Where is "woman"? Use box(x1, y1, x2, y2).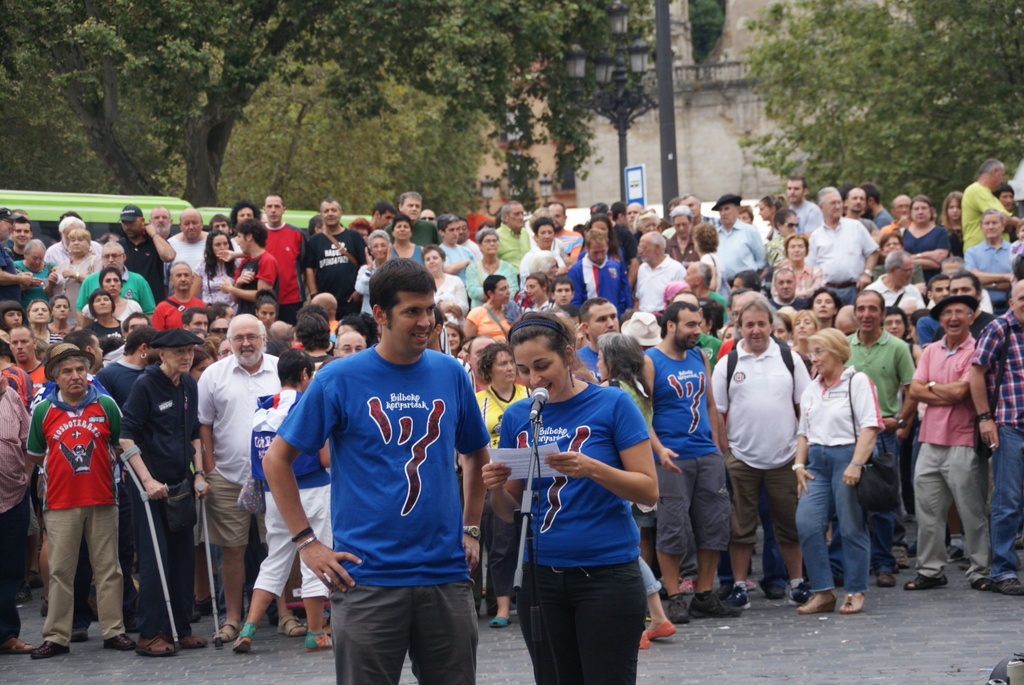
box(889, 196, 941, 284).
